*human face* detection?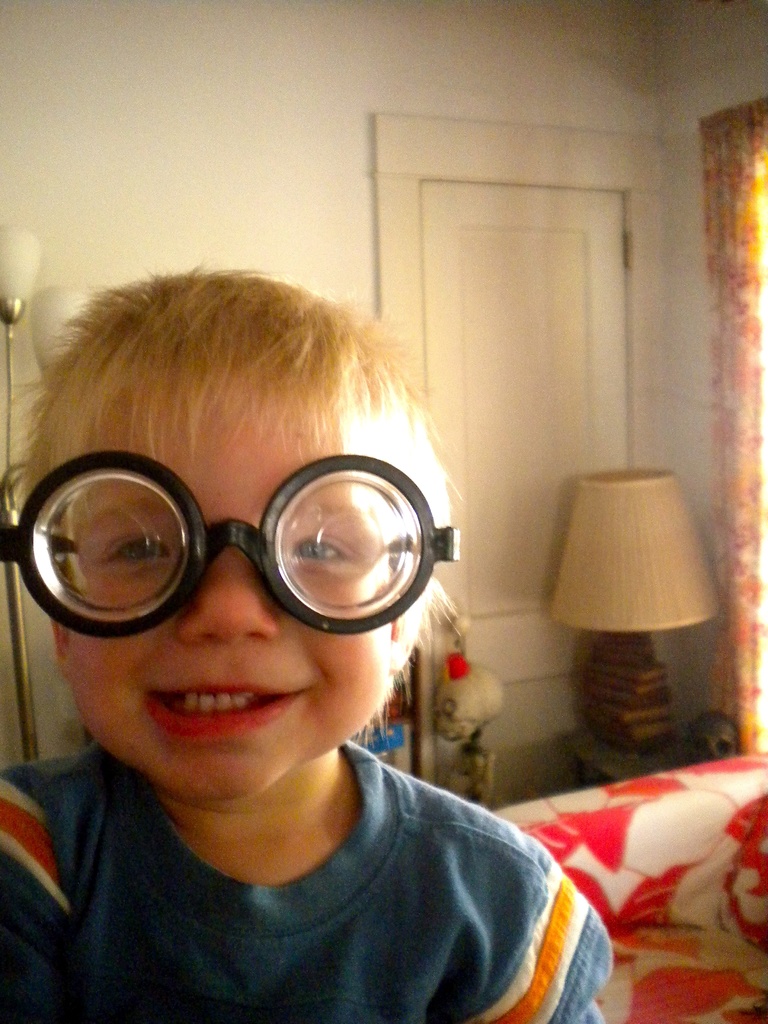
44:395:392:796
